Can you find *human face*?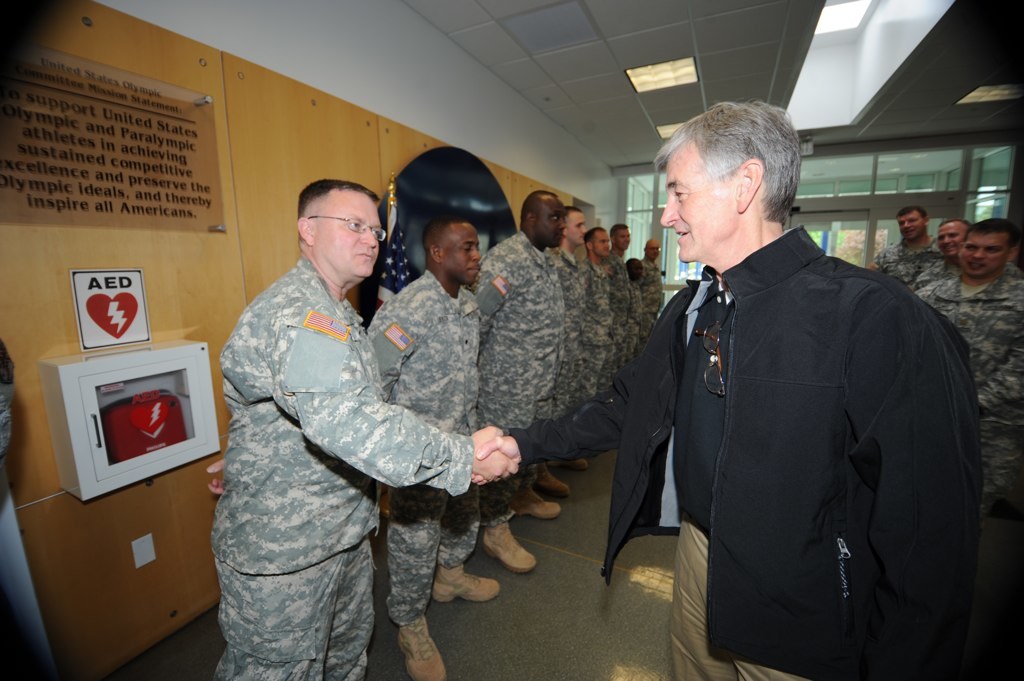
Yes, bounding box: {"x1": 959, "y1": 229, "x2": 1004, "y2": 285}.
